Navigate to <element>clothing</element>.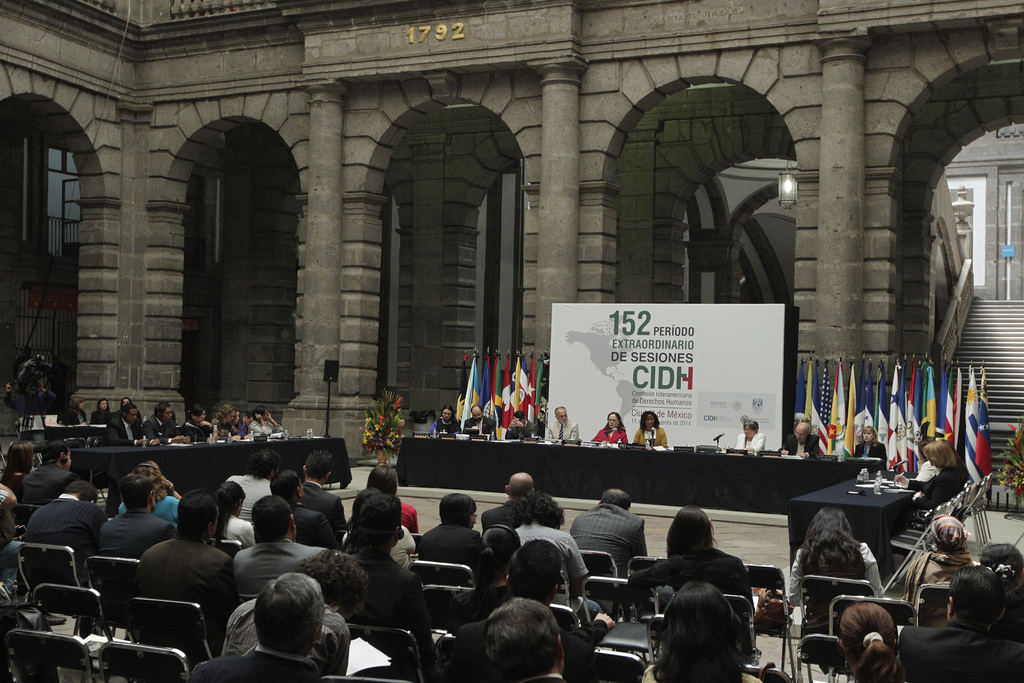
Navigation target: rect(506, 420, 534, 437).
